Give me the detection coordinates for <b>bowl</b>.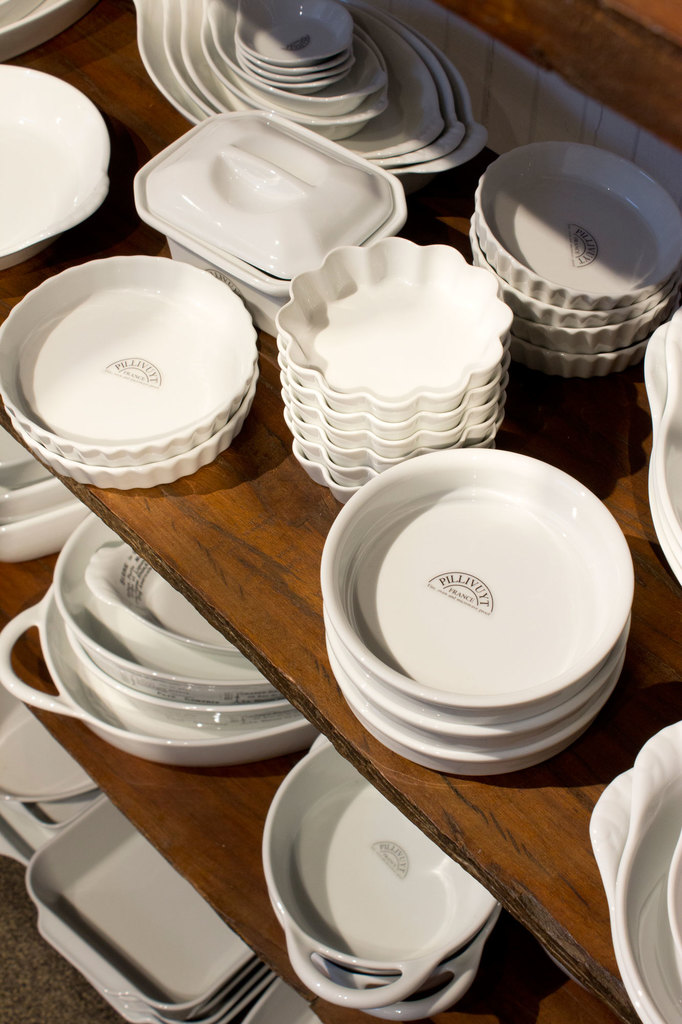
left=472, top=224, right=680, bottom=326.
